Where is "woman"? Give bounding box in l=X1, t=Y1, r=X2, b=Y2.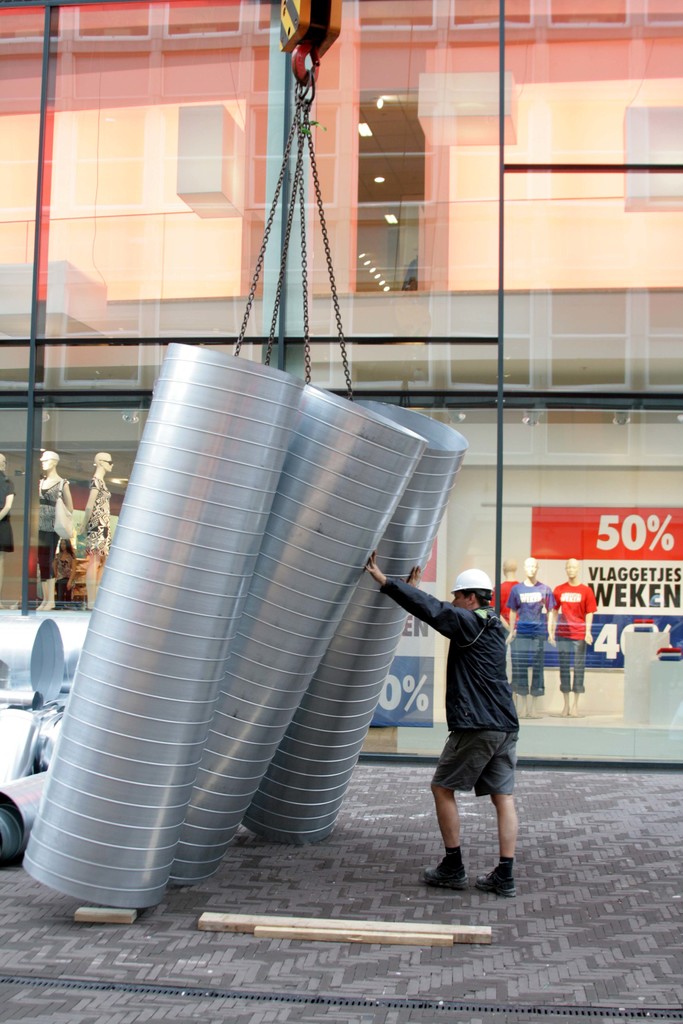
l=0, t=456, r=13, b=550.
